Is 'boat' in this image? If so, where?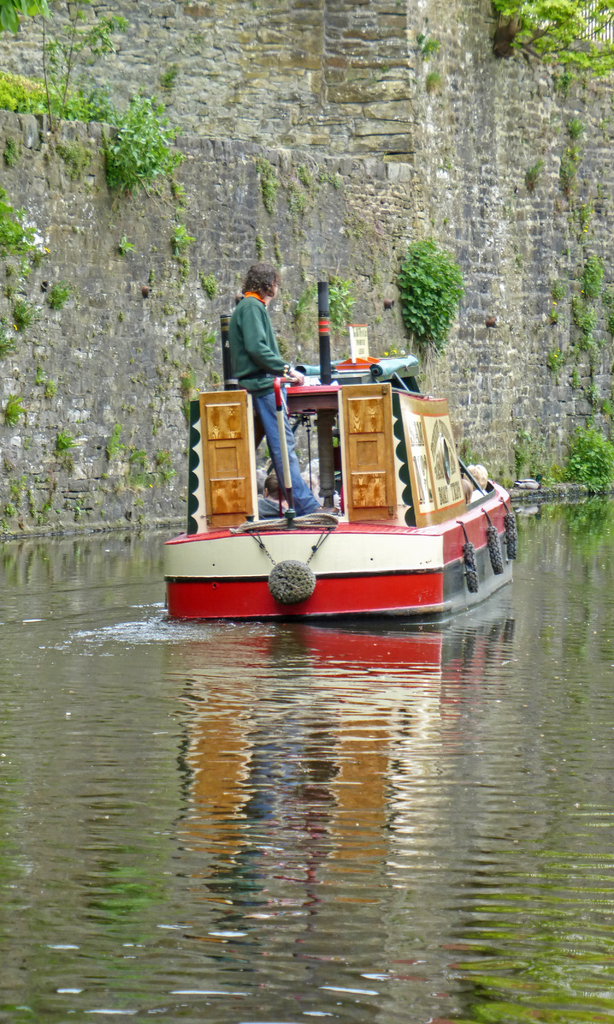
Yes, at crop(152, 332, 522, 637).
